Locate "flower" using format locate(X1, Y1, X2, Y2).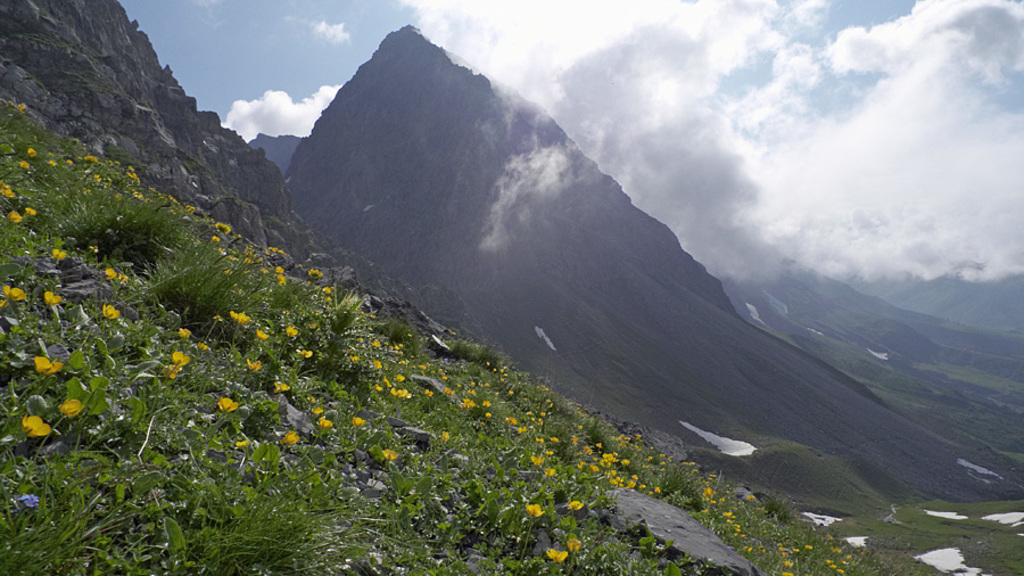
locate(121, 176, 141, 183).
